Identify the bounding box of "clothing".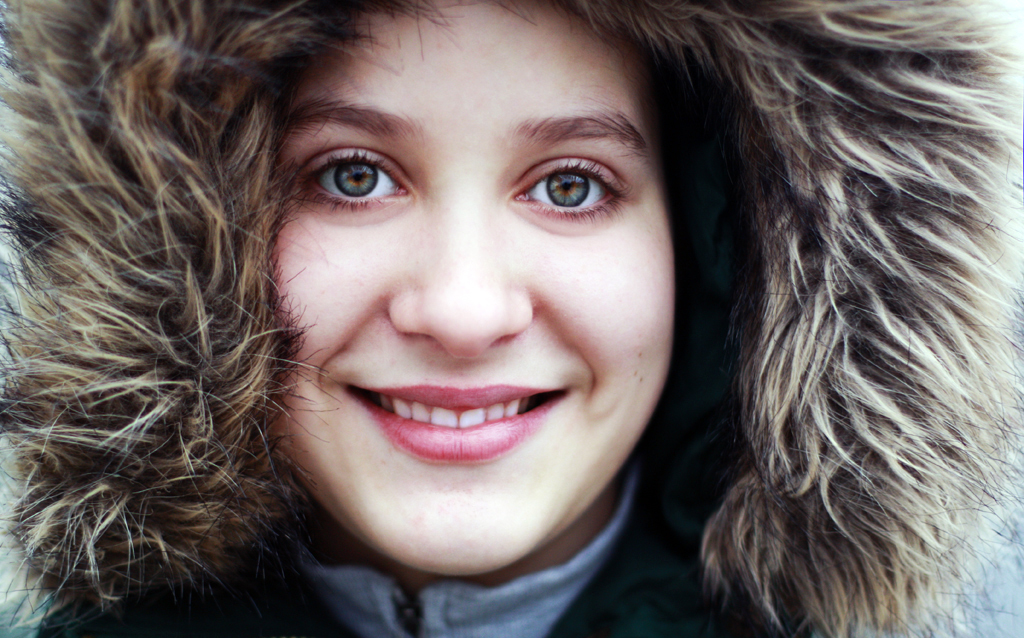
(0,0,1023,637).
